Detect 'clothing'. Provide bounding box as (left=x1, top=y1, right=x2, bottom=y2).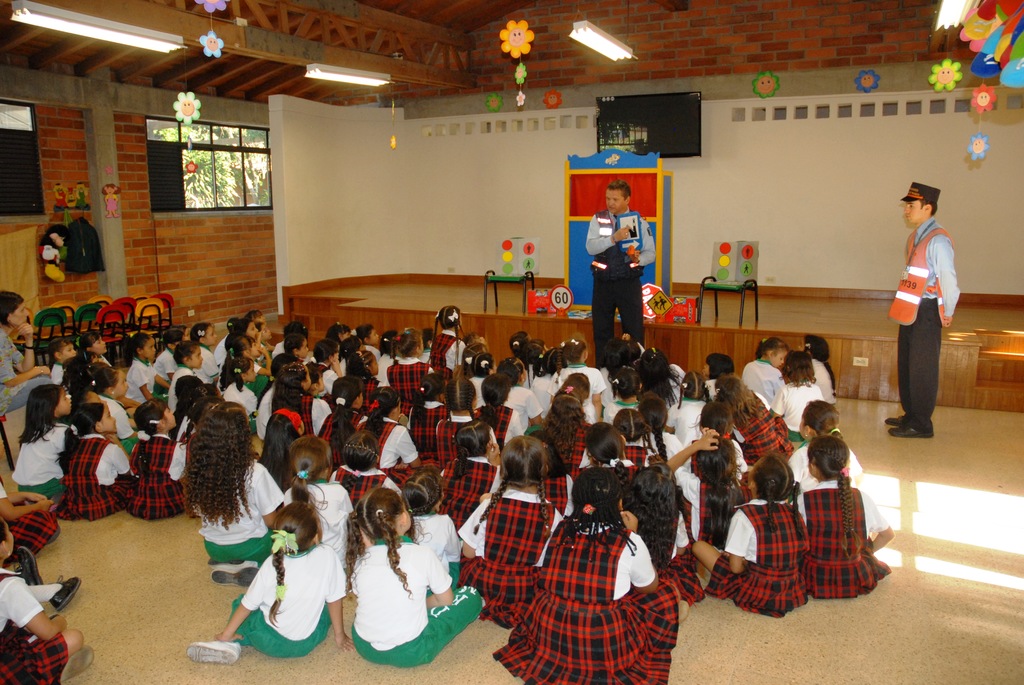
(left=466, top=374, right=491, bottom=418).
